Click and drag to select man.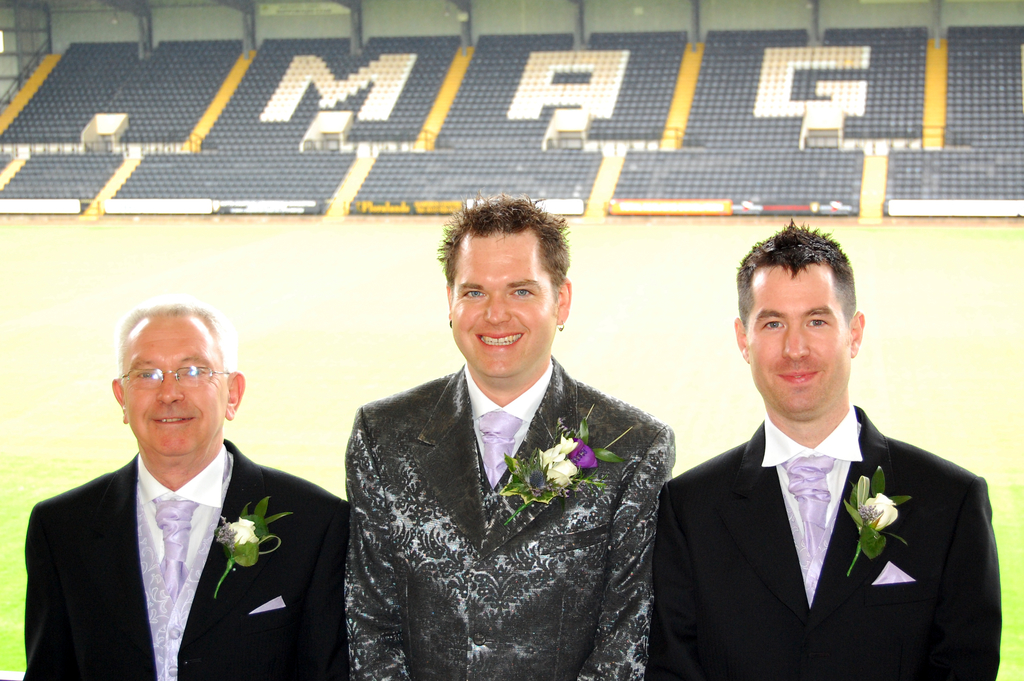
Selection: <box>640,213,1005,680</box>.
